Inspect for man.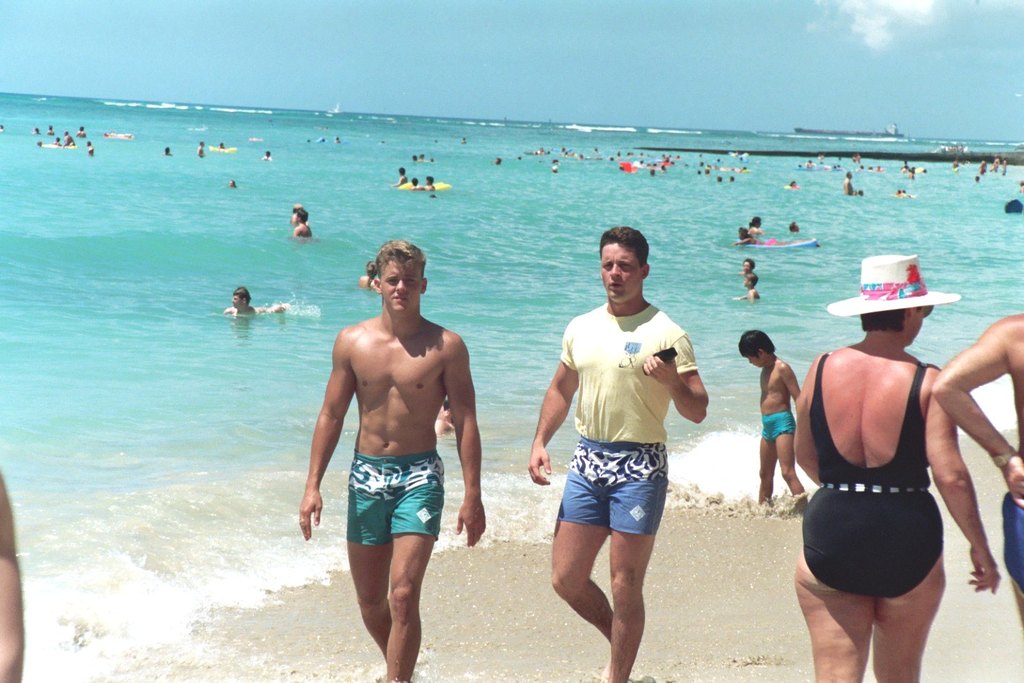
Inspection: <region>423, 170, 433, 195</region>.
